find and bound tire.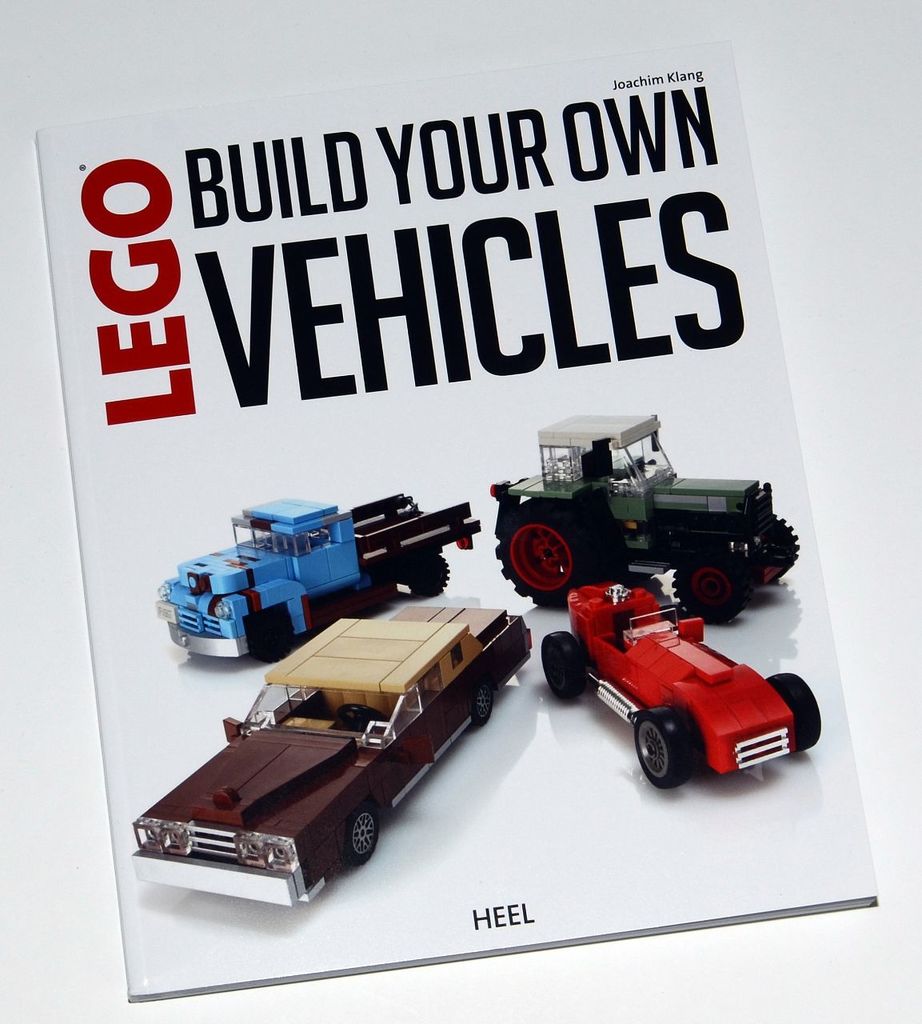
Bound: <bbox>344, 802, 383, 867</bbox>.
